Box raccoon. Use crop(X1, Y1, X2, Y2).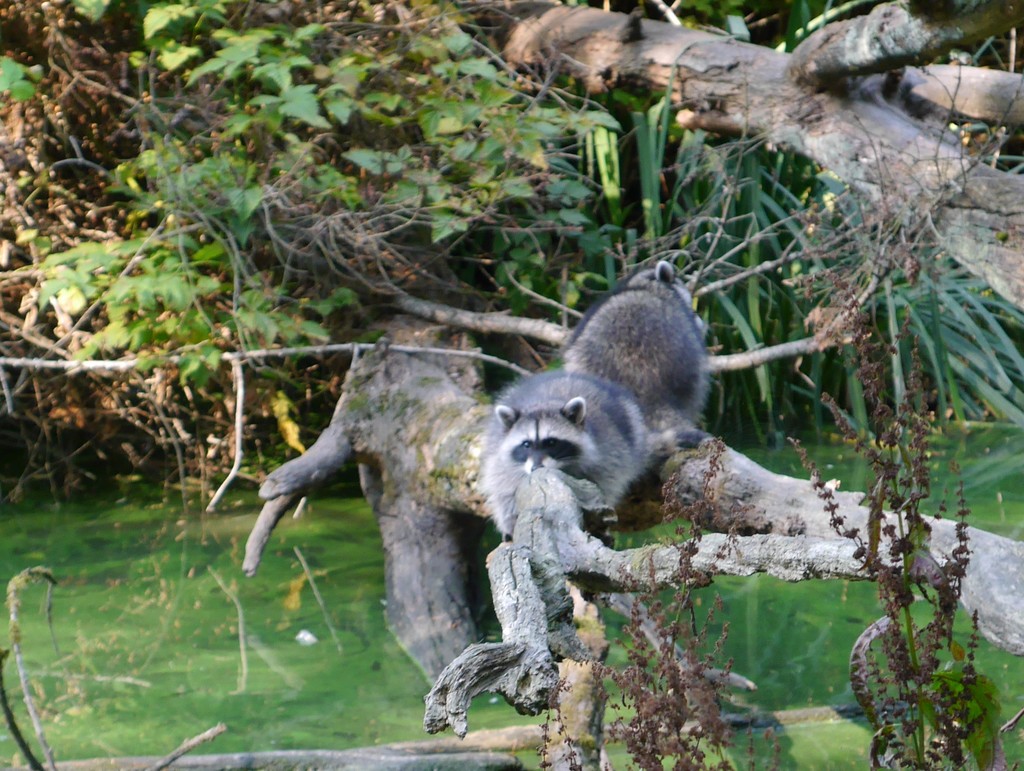
crop(559, 259, 714, 430).
